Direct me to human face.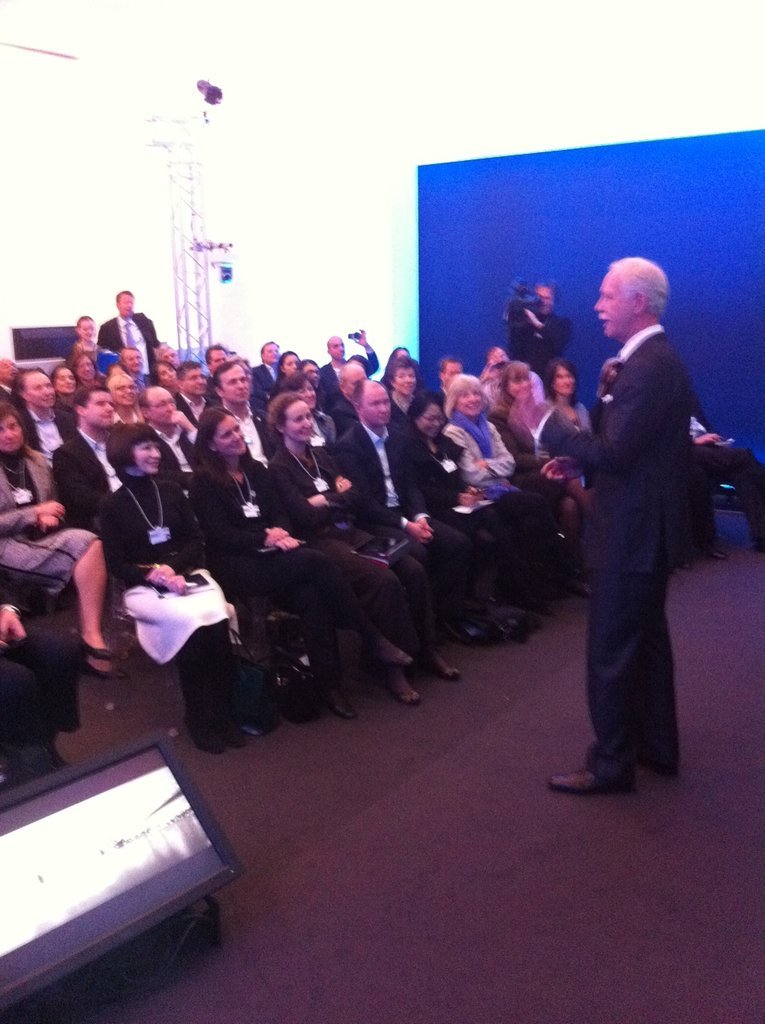
Direction: region(526, 283, 553, 317).
